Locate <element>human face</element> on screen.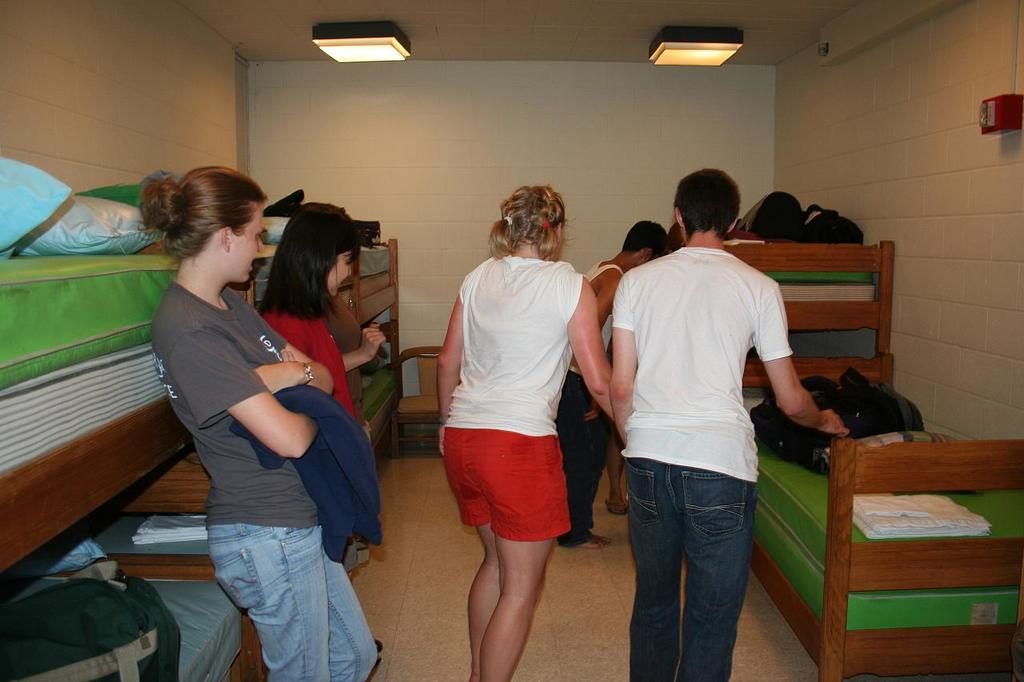
On screen at (326,250,357,295).
